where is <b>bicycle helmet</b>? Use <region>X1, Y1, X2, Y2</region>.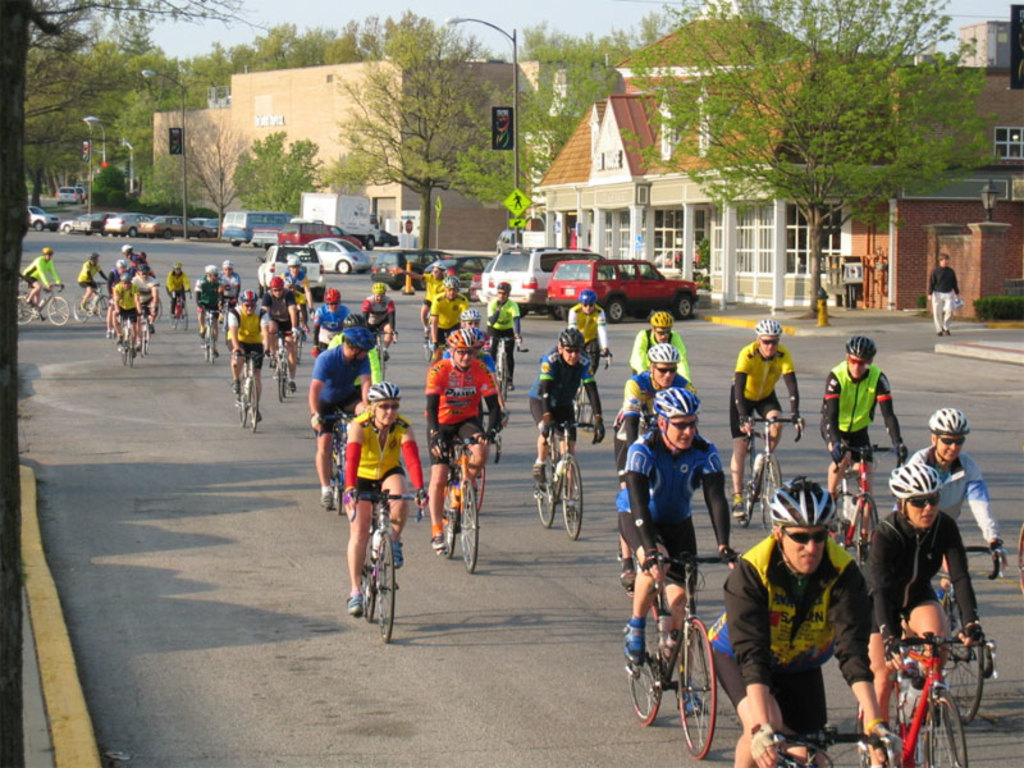
<region>888, 463, 941, 520</region>.
